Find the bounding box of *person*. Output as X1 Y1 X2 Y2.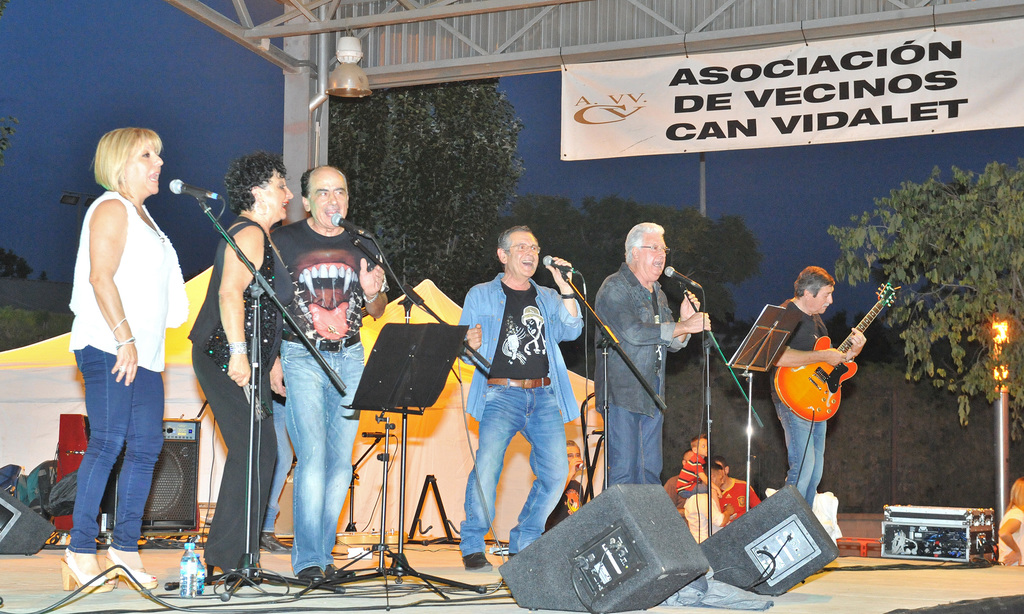
61 125 182 592.
